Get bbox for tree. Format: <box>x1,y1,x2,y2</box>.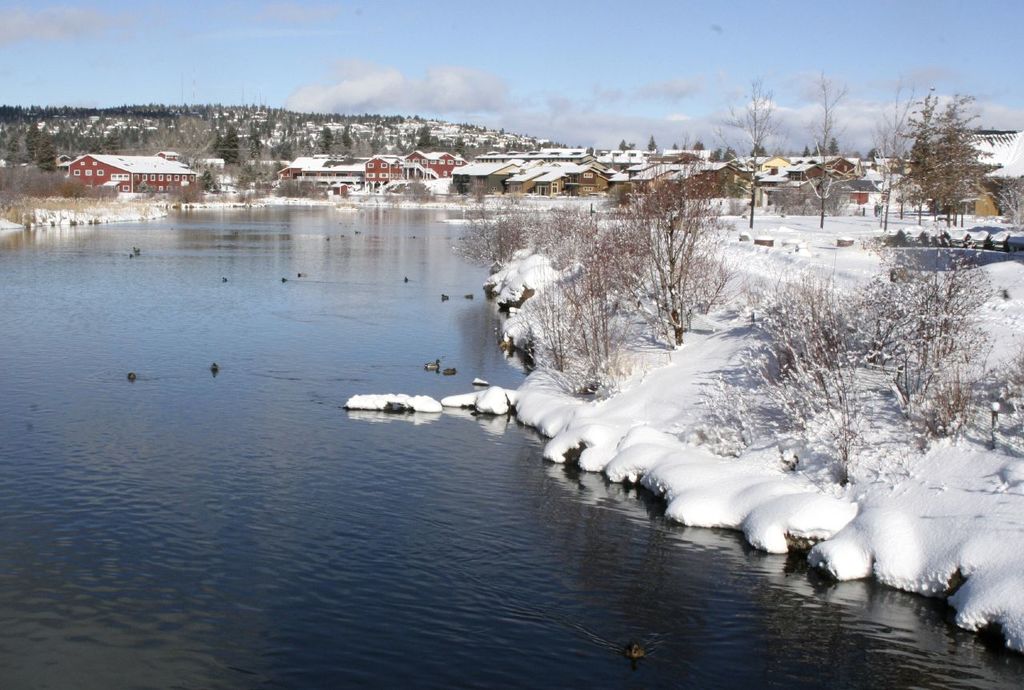
<box>714,74,785,226</box>.
